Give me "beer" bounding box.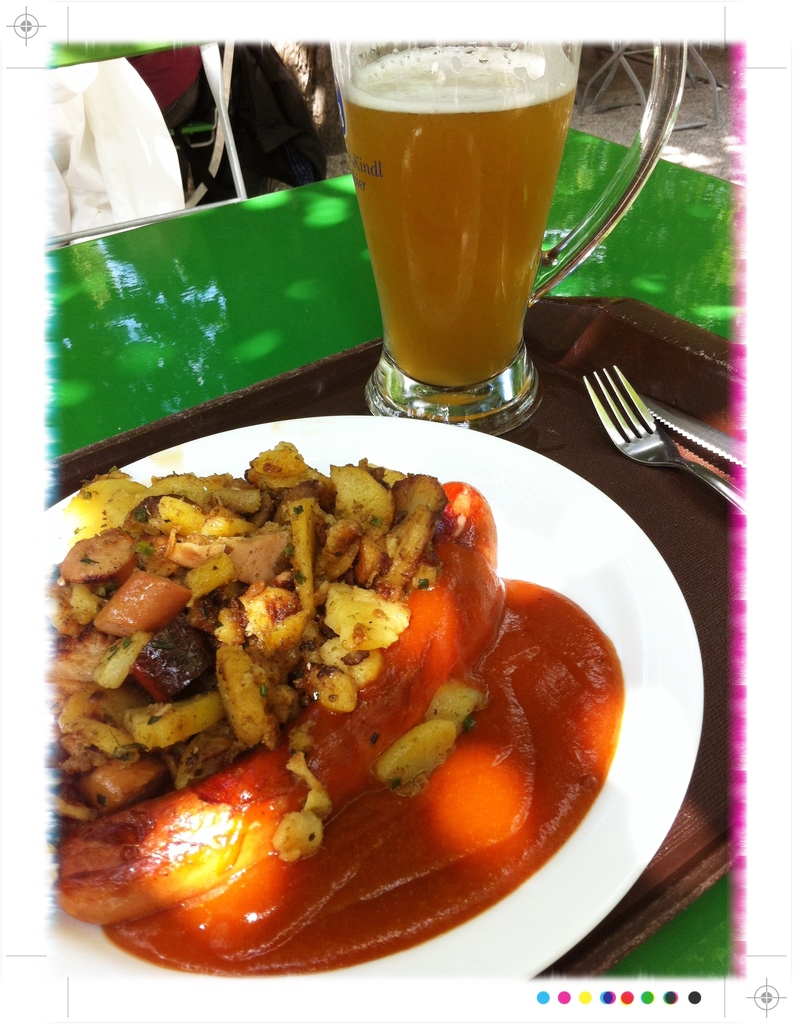
pyautogui.locateOnScreen(320, 24, 595, 433).
